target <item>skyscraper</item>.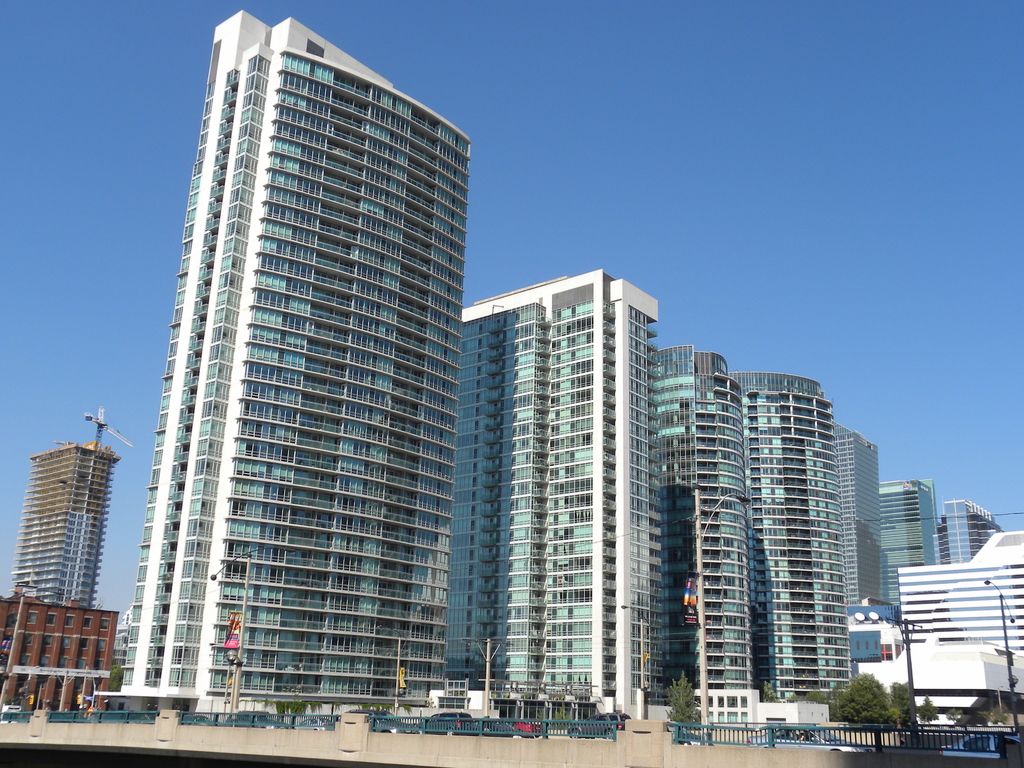
Target region: 938/491/1004/573.
